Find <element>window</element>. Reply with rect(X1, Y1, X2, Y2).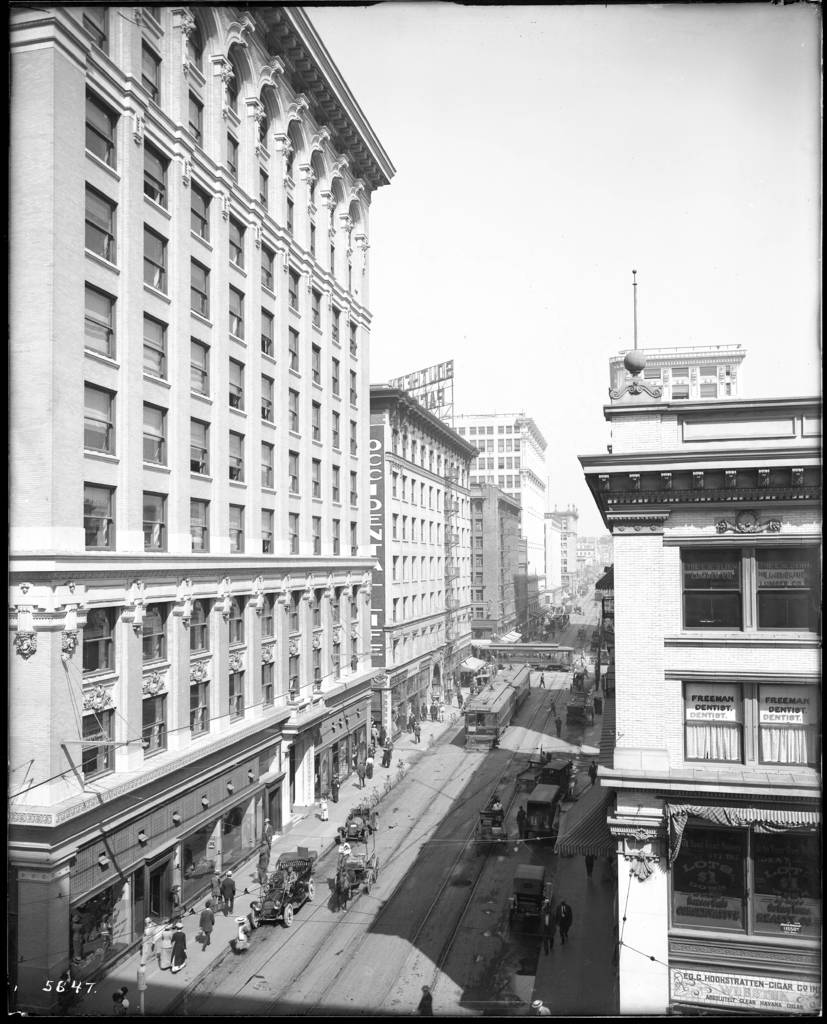
rect(251, 371, 272, 423).
